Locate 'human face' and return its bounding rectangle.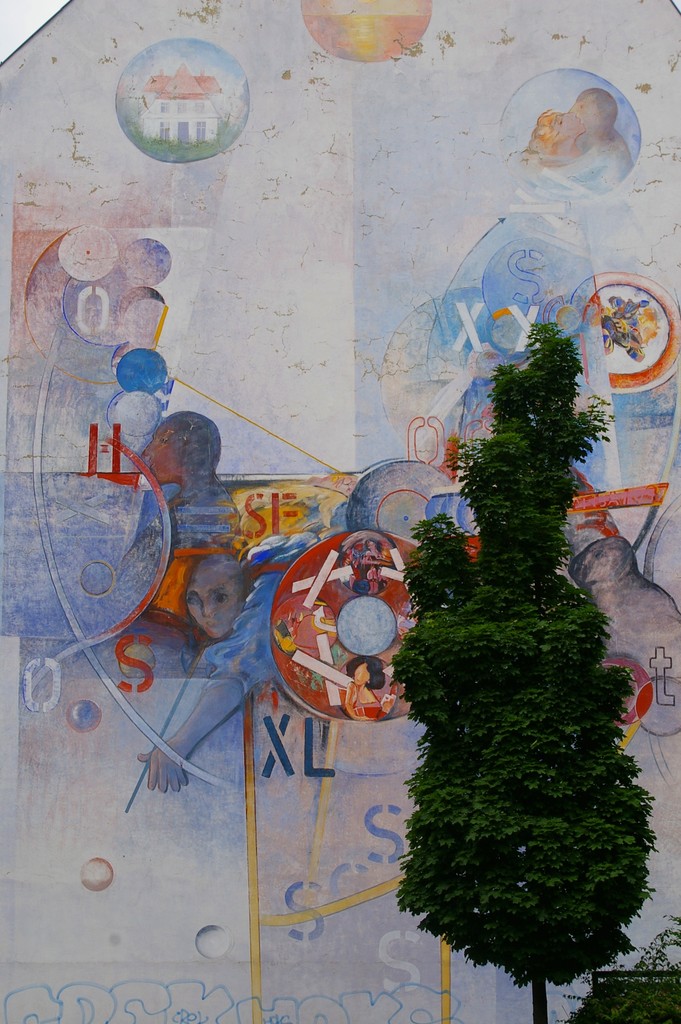
crop(185, 566, 237, 641).
